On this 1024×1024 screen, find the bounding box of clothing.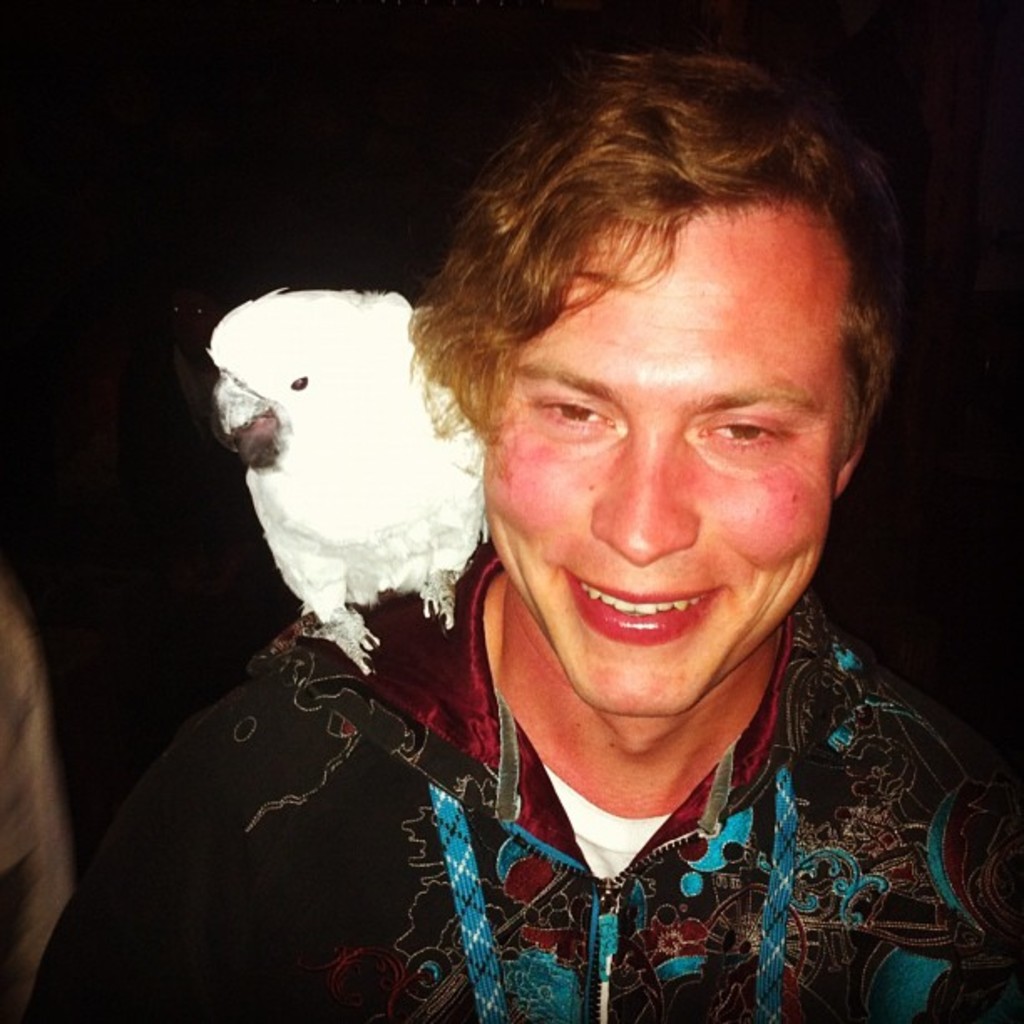
Bounding box: (left=23, top=540, right=1022, bottom=1022).
